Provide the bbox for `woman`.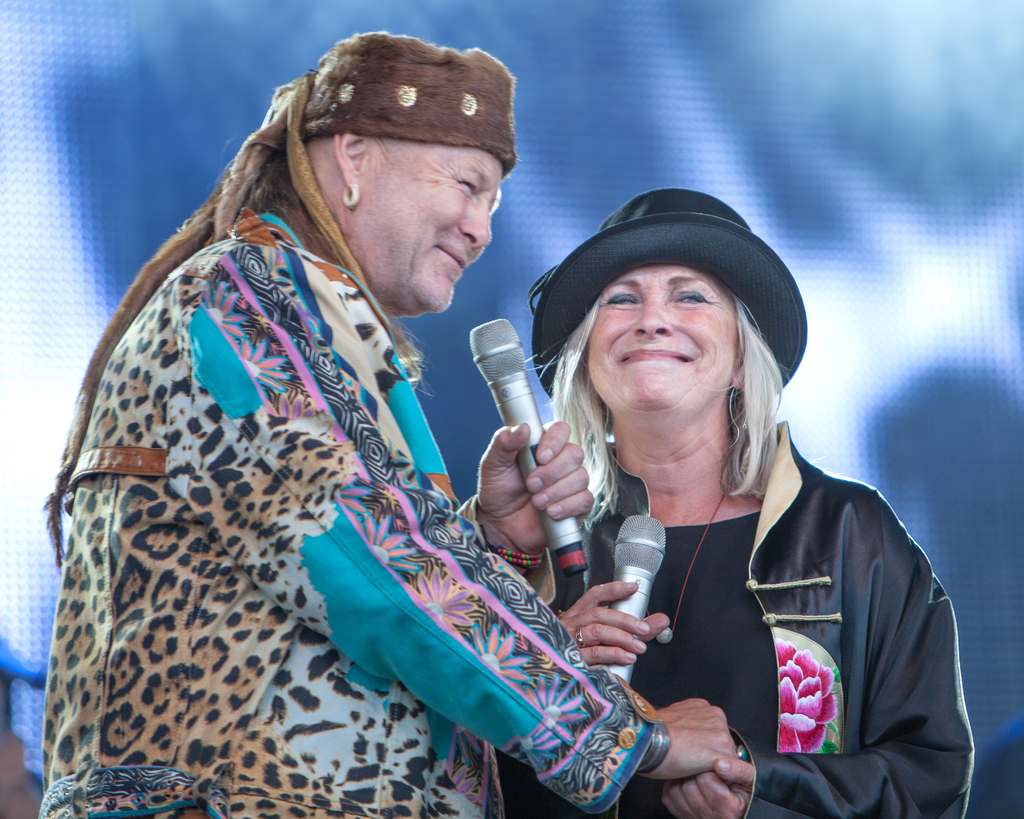
box(454, 175, 950, 818).
